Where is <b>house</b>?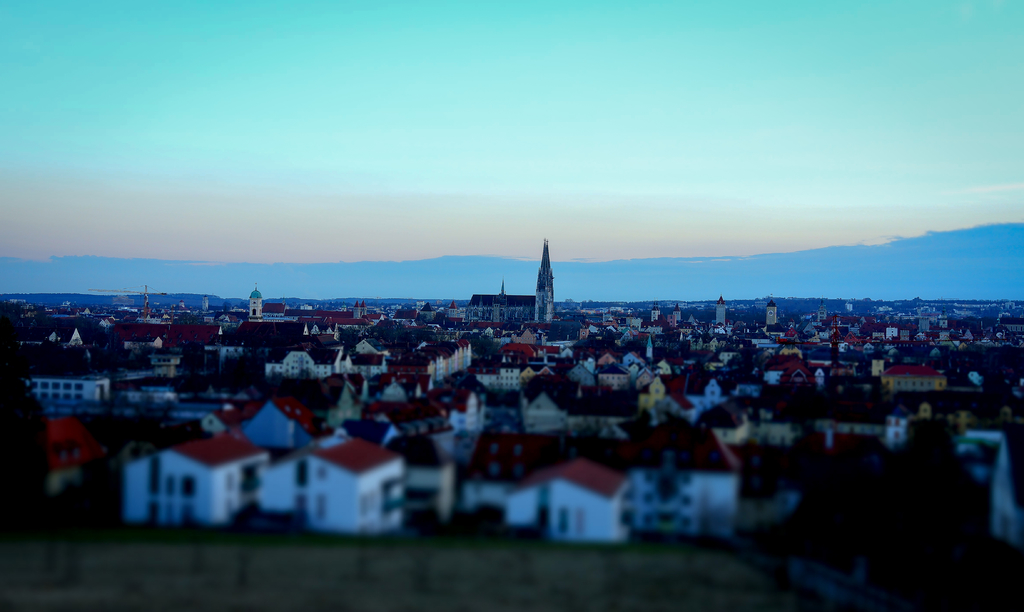
<bbox>422, 342, 460, 370</bbox>.
